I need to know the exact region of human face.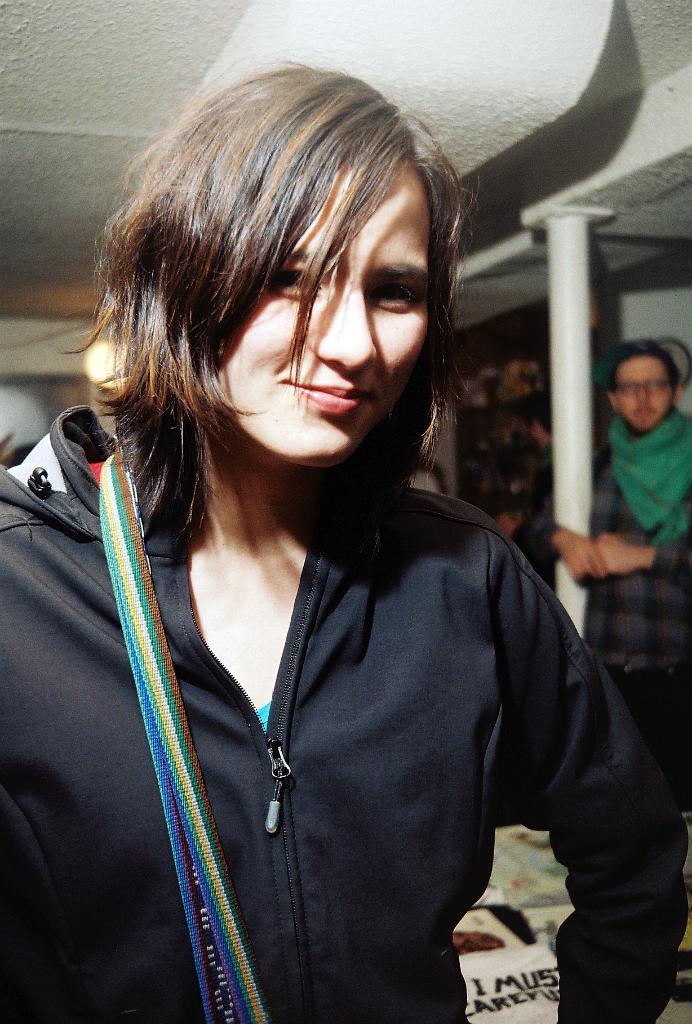
Region: <box>217,164,432,458</box>.
